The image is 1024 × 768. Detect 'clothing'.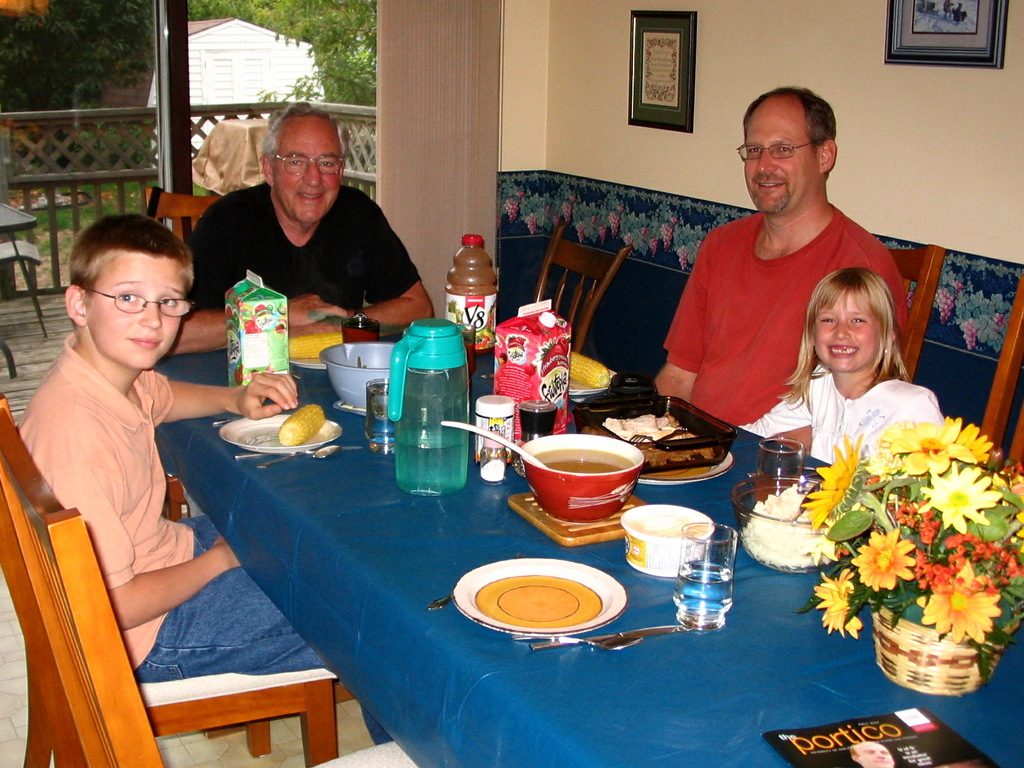
Detection: 720/354/961/473.
